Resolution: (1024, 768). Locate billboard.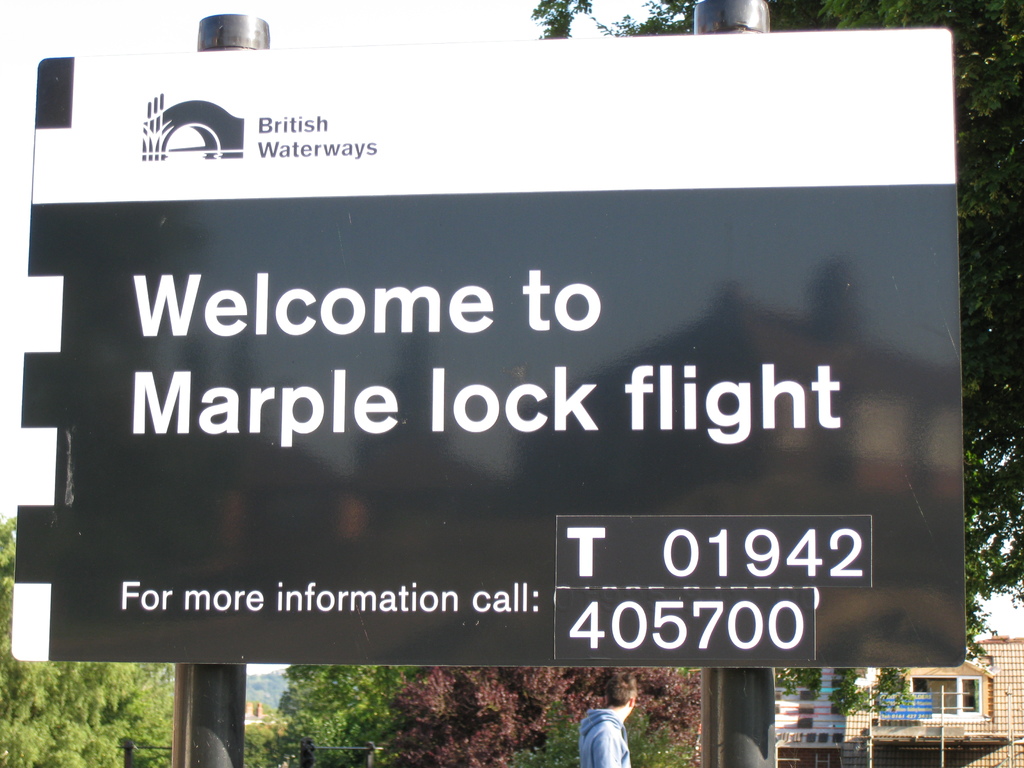
{"x1": 0, "y1": 72, "x2": 993, "y2": 680}.
